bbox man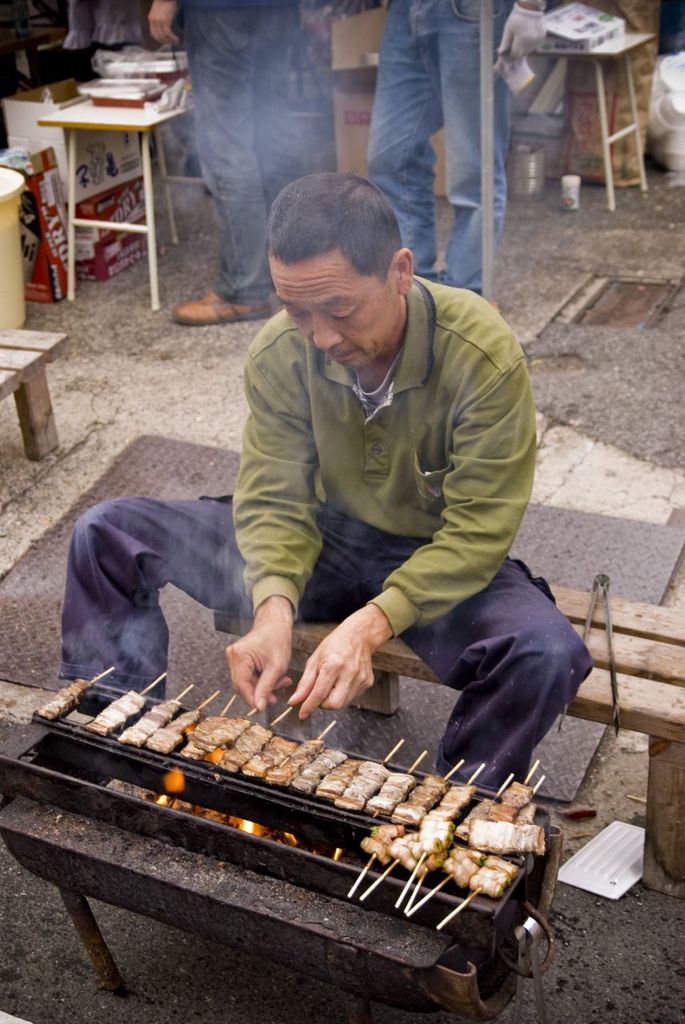
361,0,551,286
